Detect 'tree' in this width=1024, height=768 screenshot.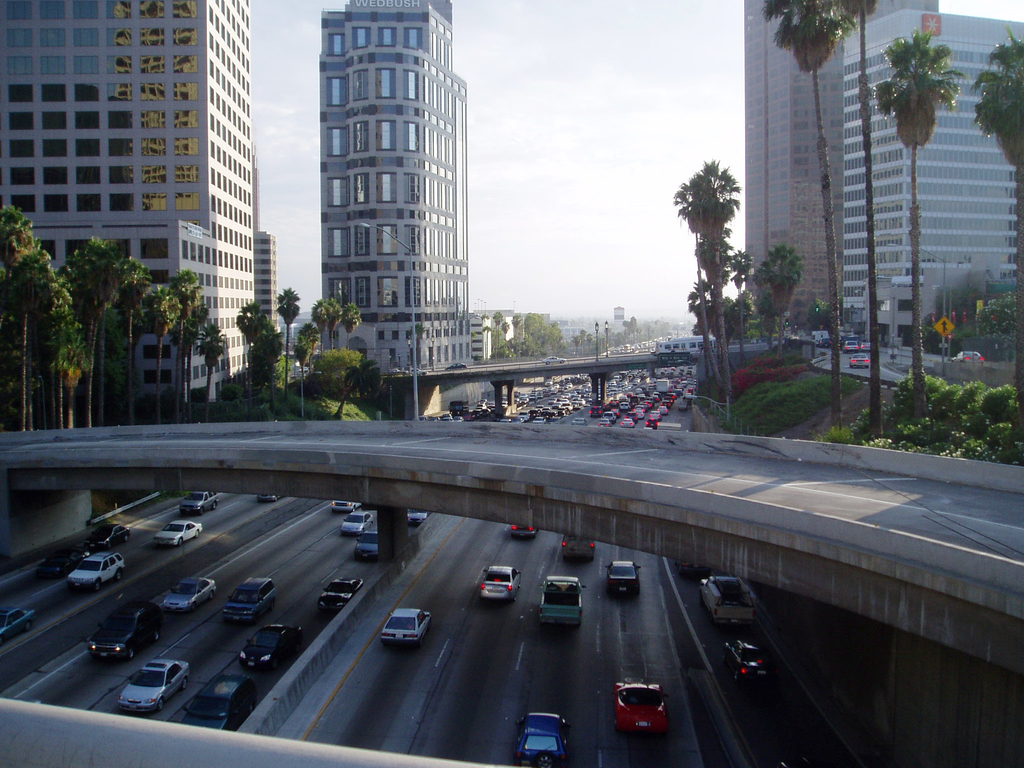
Detection: box=[195, 320, 230, 419].
